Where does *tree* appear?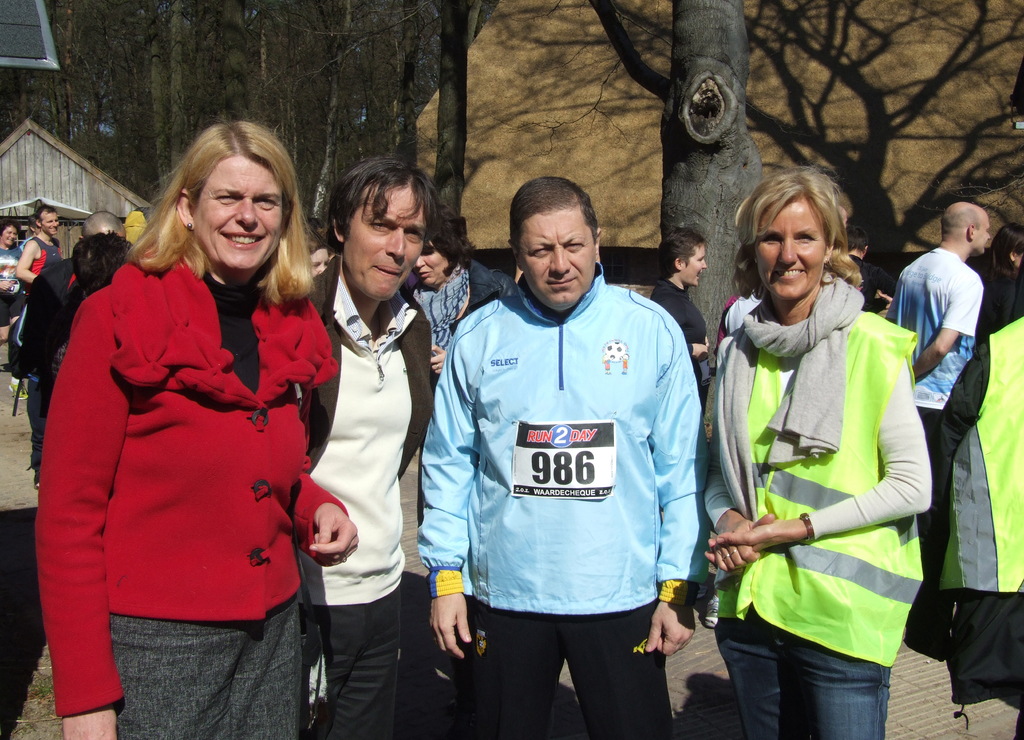
Appears at x1=654 y1=0 x2=766 y2=424.
